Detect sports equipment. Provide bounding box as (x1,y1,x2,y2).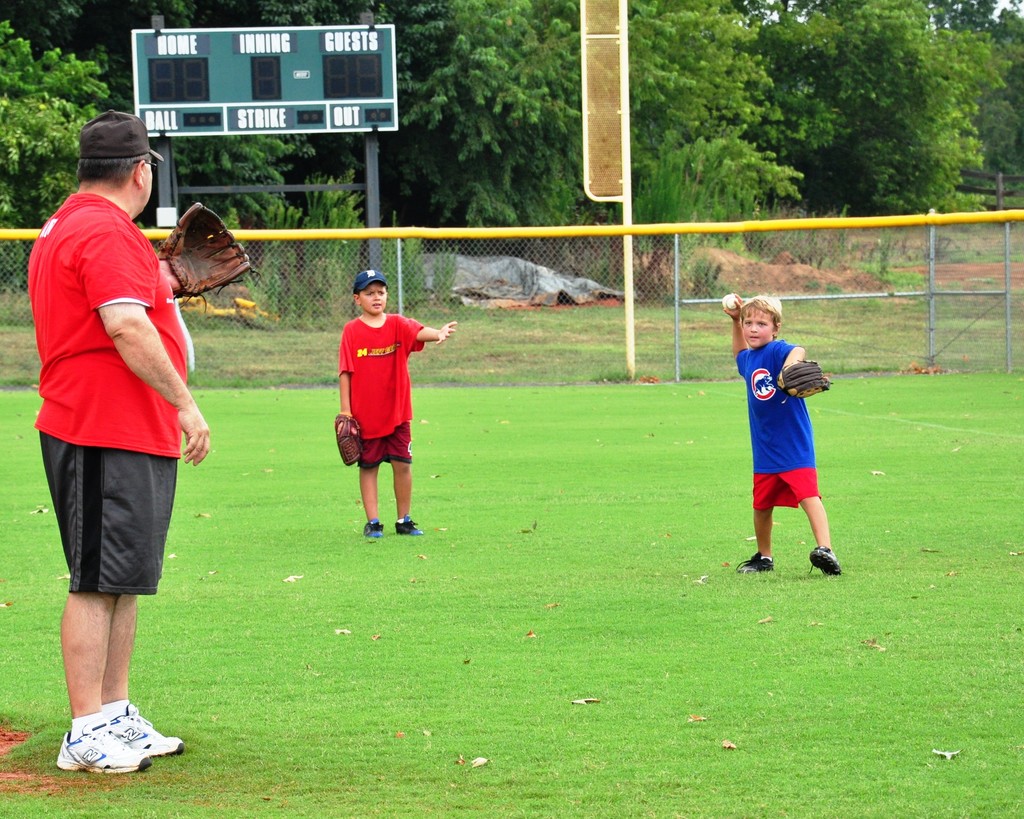
(110,699,189,759).
